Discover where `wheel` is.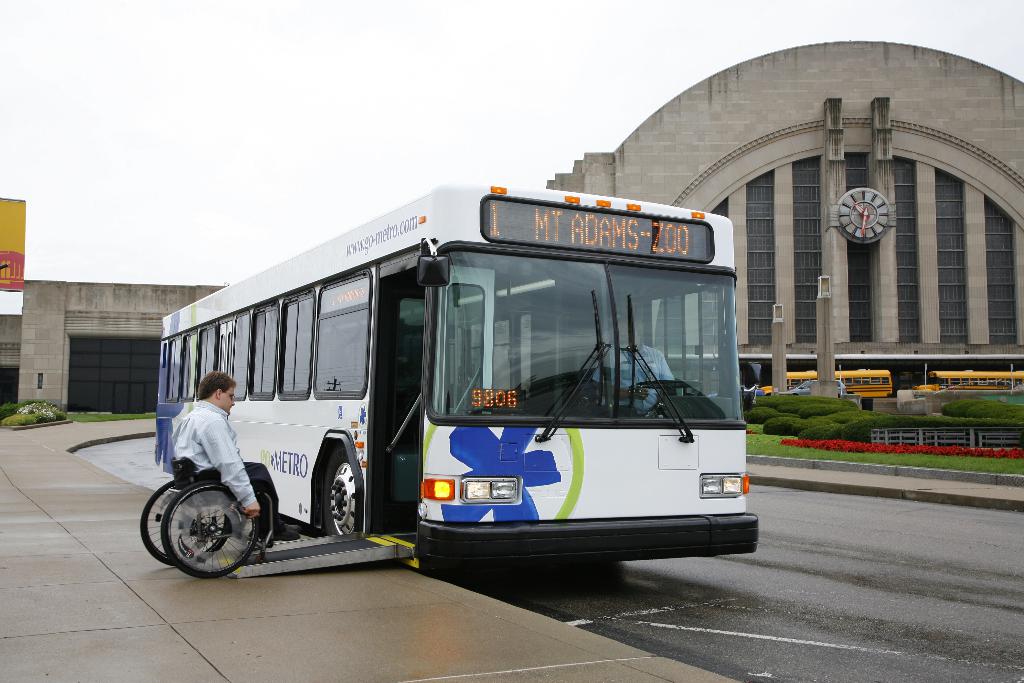
Discovered at select_region(638, 377, 700, 394).
